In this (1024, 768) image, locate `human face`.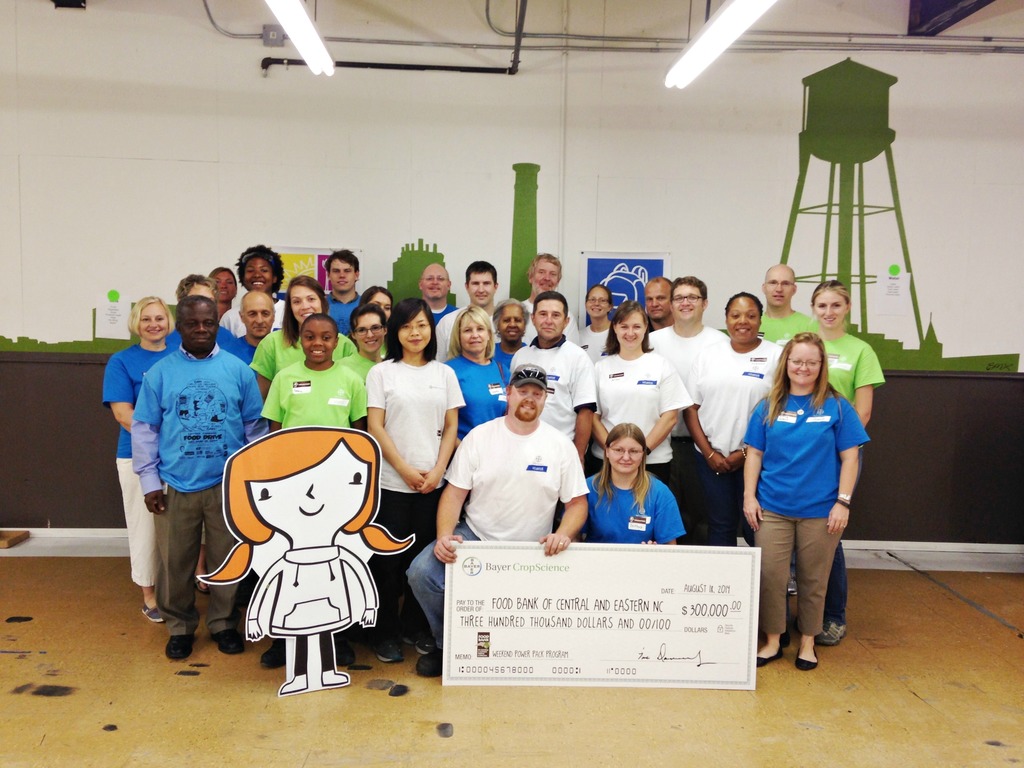
Bounding box: crop(293, 286, 322, 322).
